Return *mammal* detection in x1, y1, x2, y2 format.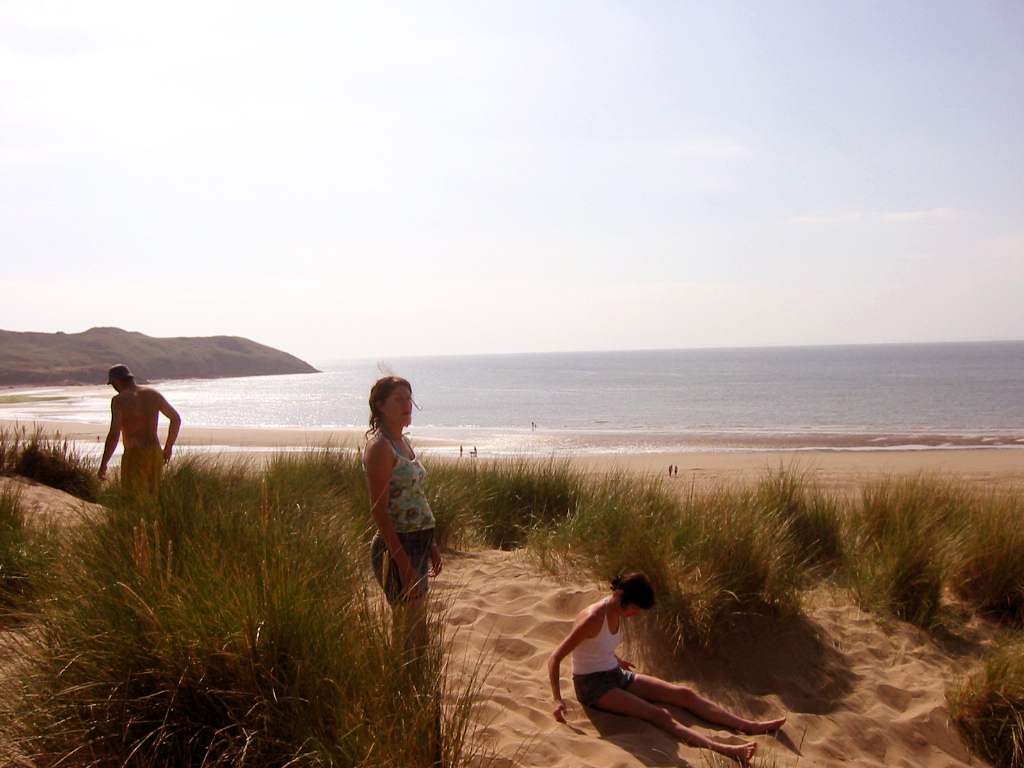
470, 445, 478, 458.
